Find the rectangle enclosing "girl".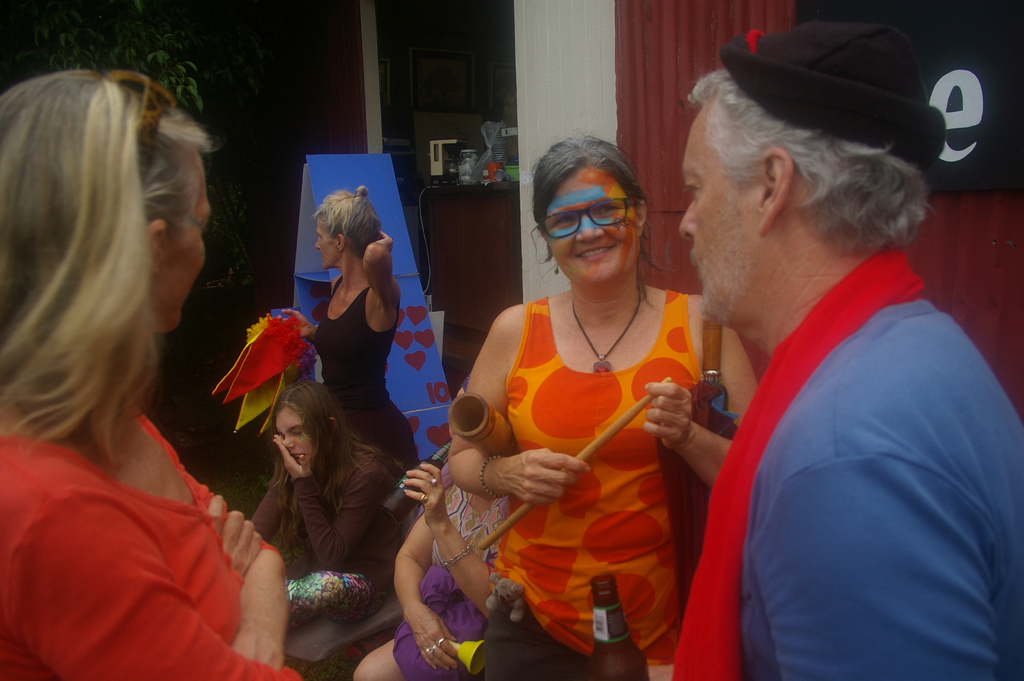
250,377,406,625.
